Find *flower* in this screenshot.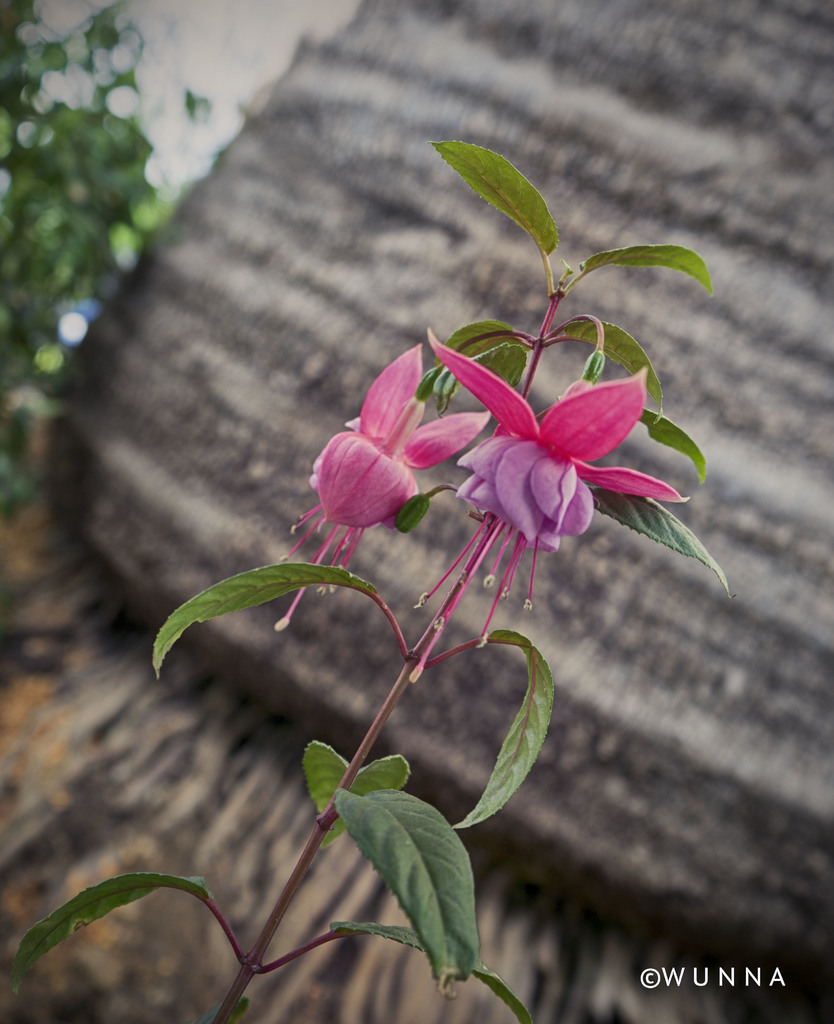
The bounding box for *flower* is detection(417, 328, 685, 675).
